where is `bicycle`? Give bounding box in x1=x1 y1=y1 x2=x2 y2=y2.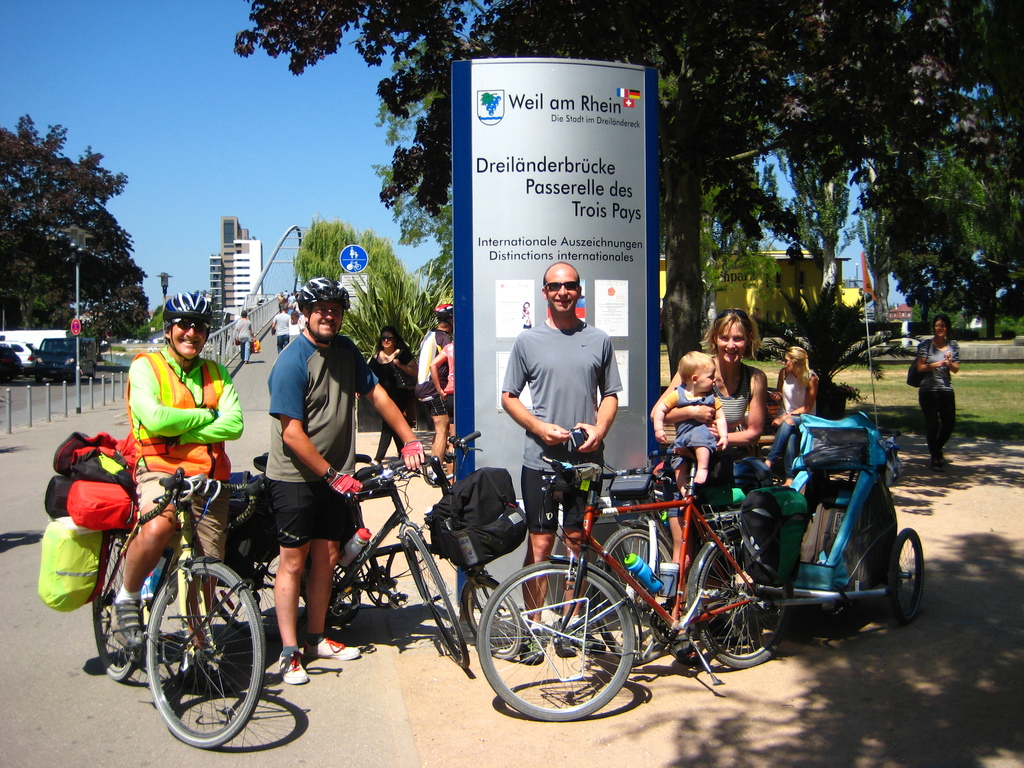
x1=722 y1=423 x2=938 y2=618.
